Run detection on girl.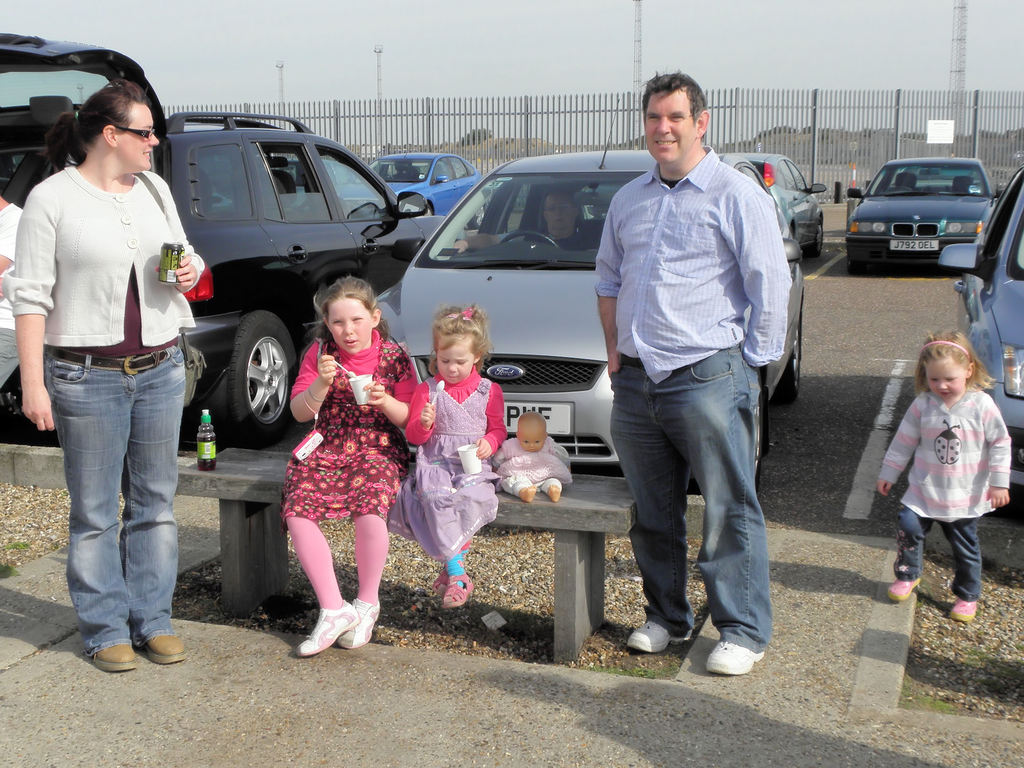
Result: x1=486 y1=412 x2=567 y2=502.
